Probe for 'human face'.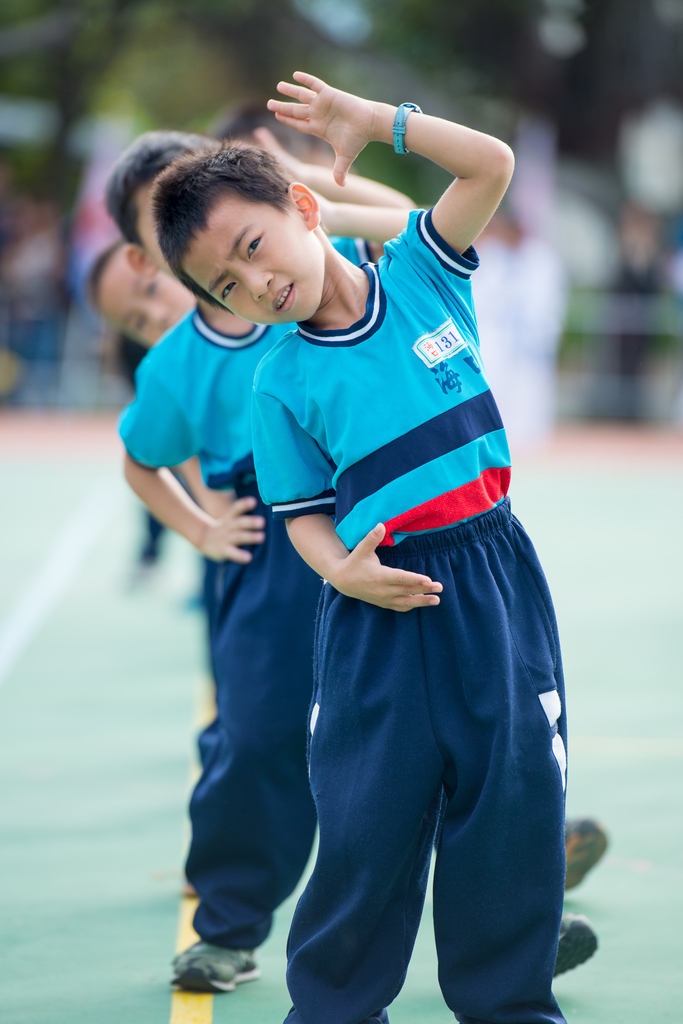
Probe result: (135, 179, 179, 282).
